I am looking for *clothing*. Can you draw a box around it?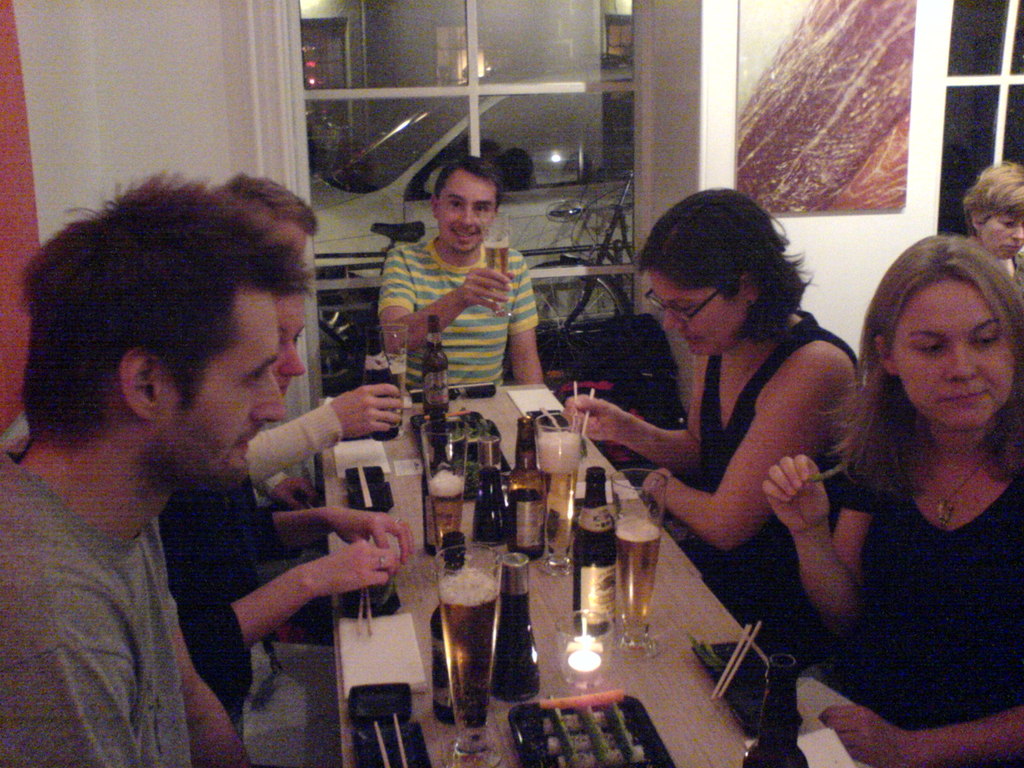
Sure, the bounding box is (x1=373, y1=235, x2=541, y2=388).
